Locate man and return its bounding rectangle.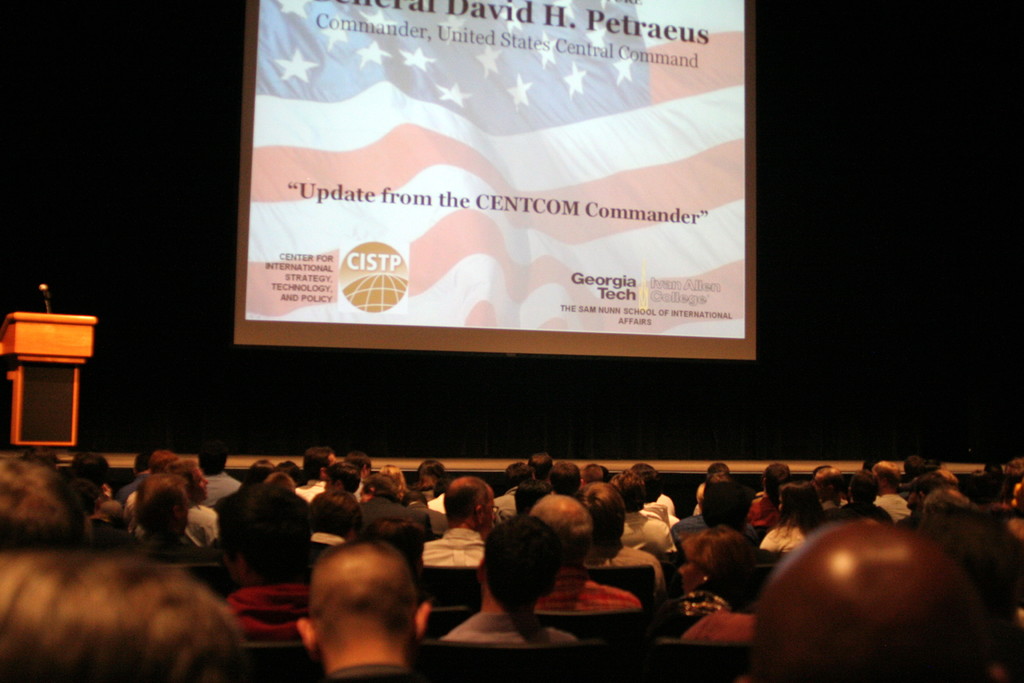
box=[299, 538, 431, 682].
